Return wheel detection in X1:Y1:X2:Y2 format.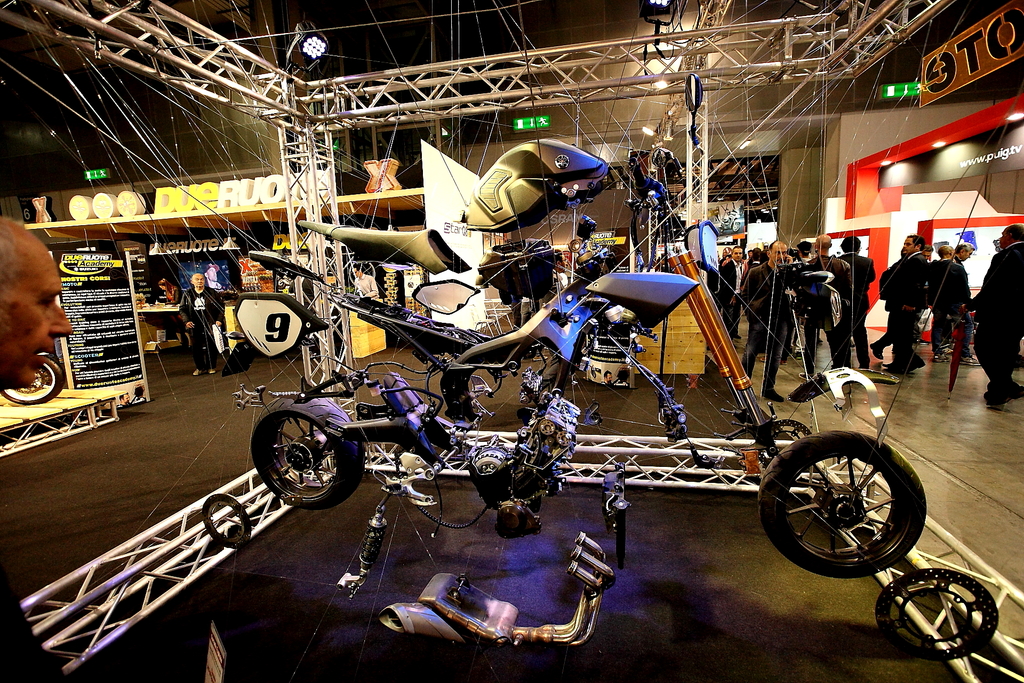
3:356:64:404.
